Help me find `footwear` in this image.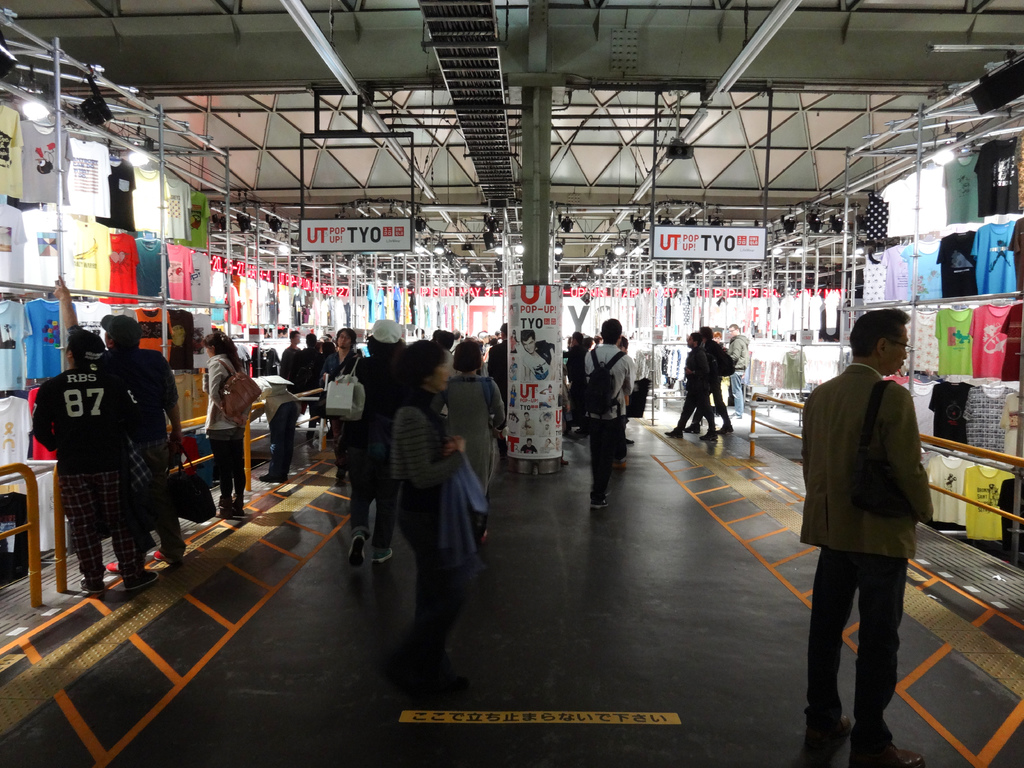
Found it: box(701, 428, 719, 442).
